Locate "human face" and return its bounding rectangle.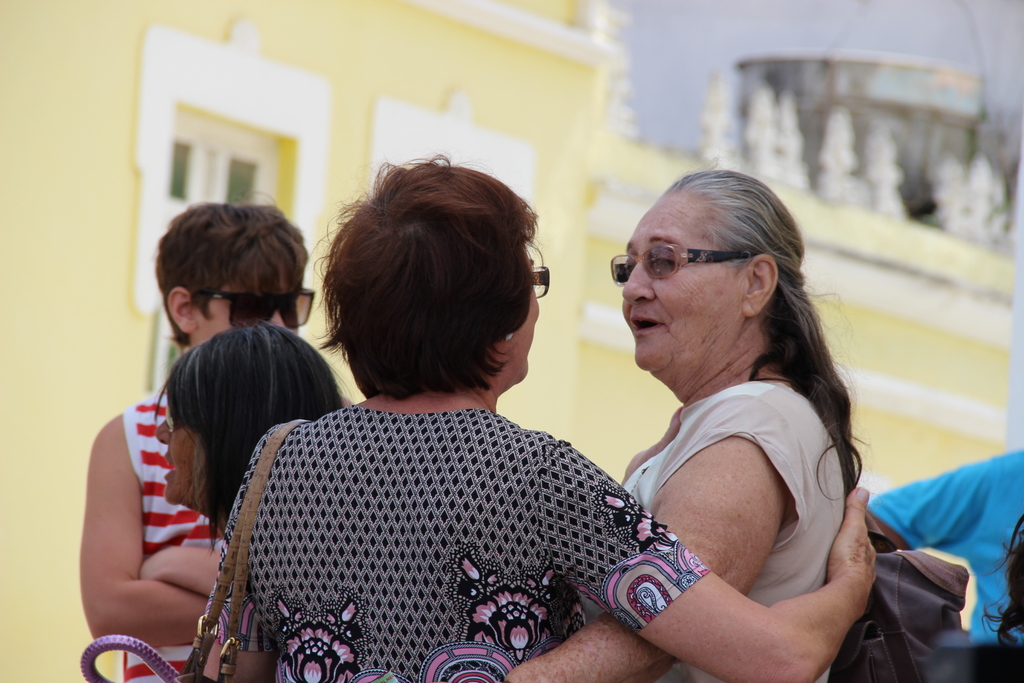
196,269,304,342.
